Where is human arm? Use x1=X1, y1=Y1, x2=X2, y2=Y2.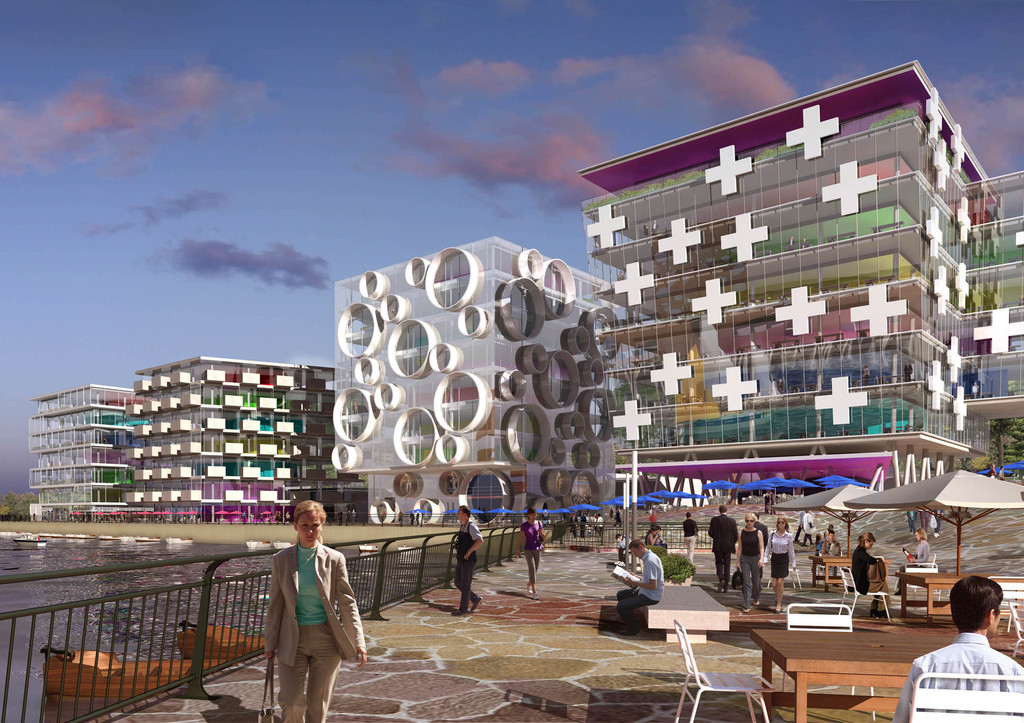
x1=875, y1=558, x2=881, y2=566.
